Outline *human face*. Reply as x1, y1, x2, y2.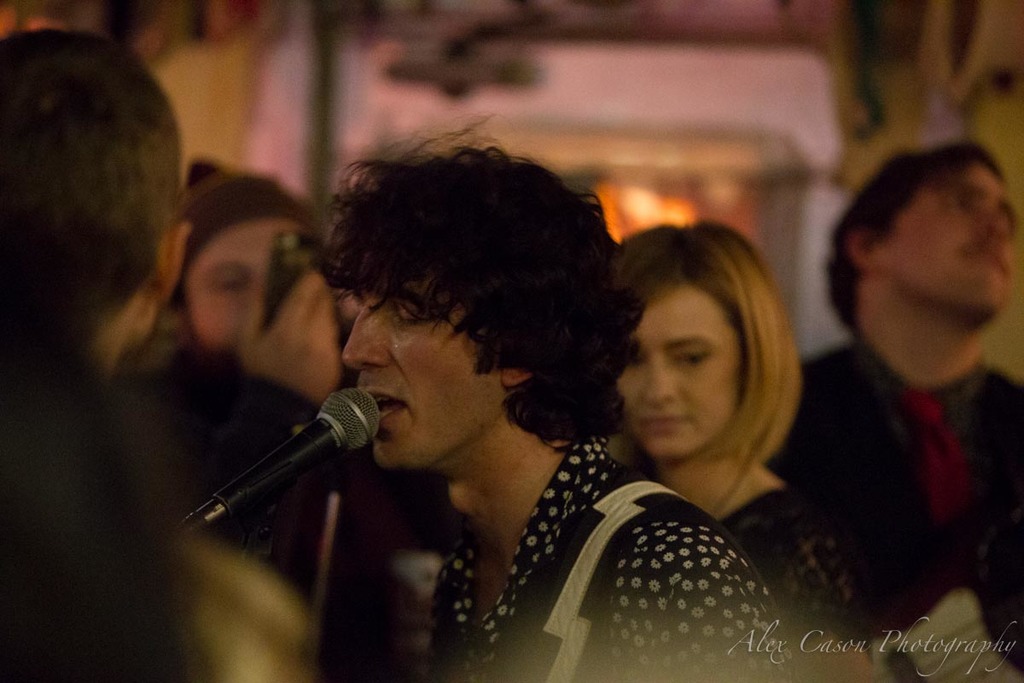
187, 214, 282, 347.
